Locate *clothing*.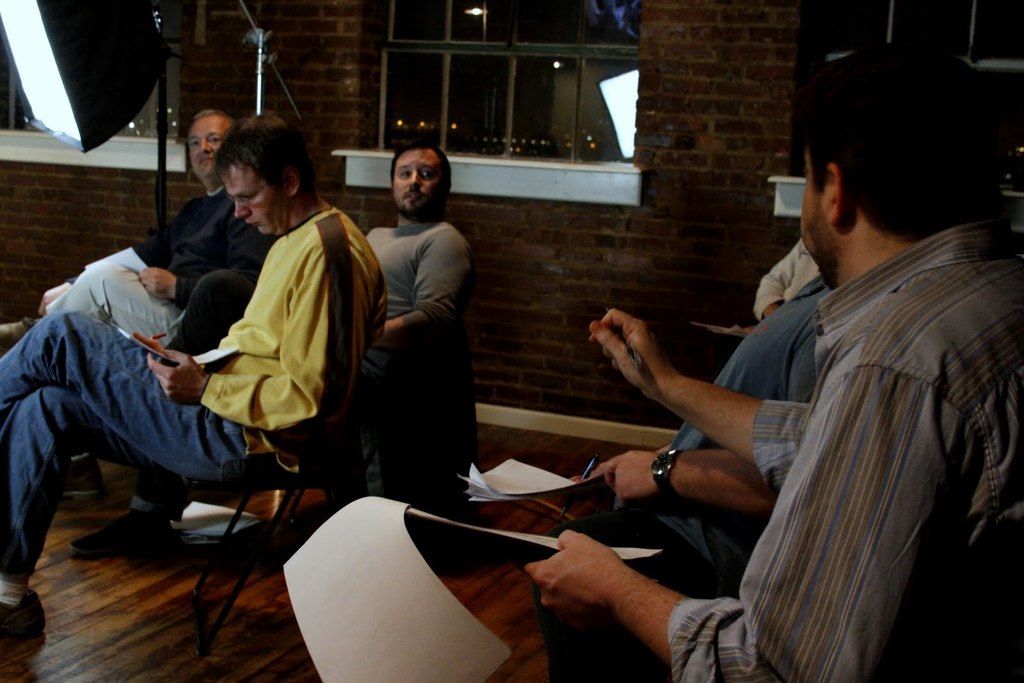
Bounding box: bbox=[69, 193, 270, 459].
